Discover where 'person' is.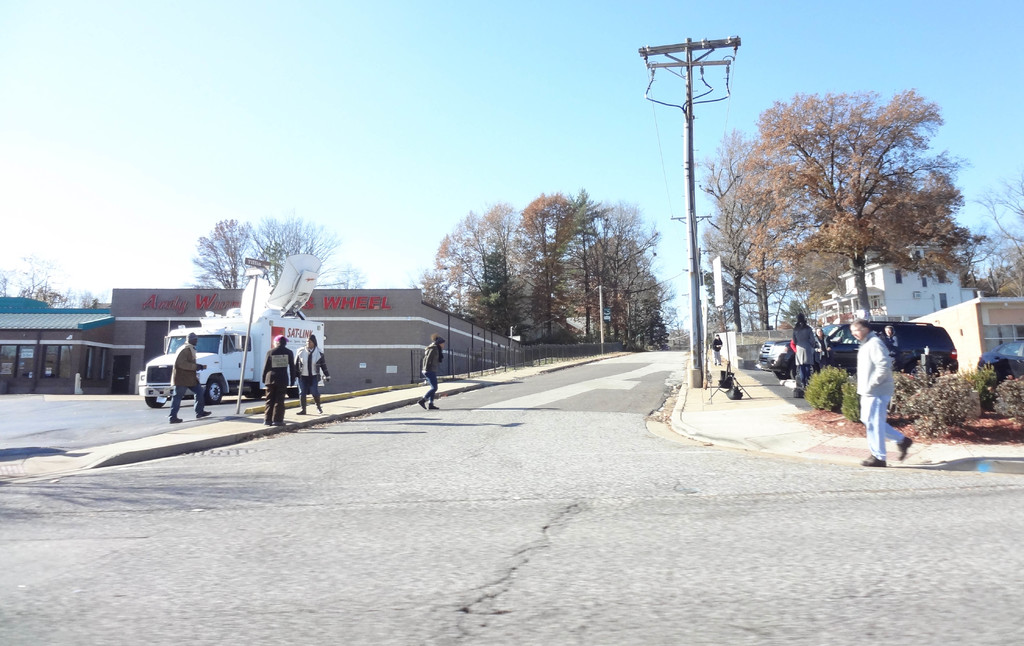
Discovered at x1=294, y1=334, x2=335, y2=416.
